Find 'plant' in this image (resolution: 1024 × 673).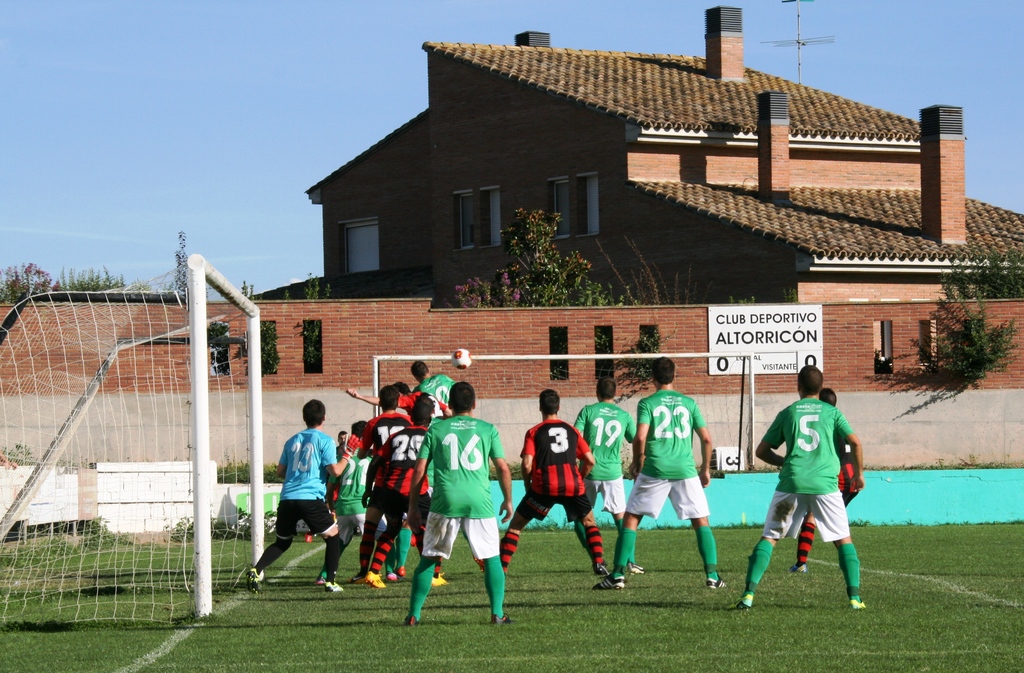
[596,325,615,380].
